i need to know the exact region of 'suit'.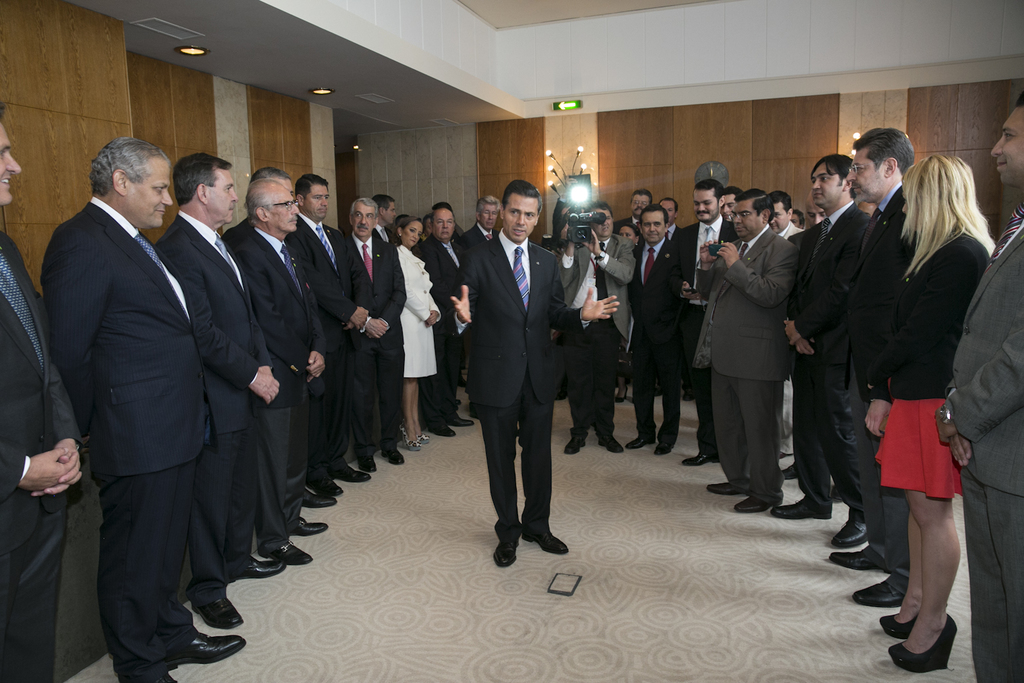
Region: BBox(945, 197, 1023, 682).
